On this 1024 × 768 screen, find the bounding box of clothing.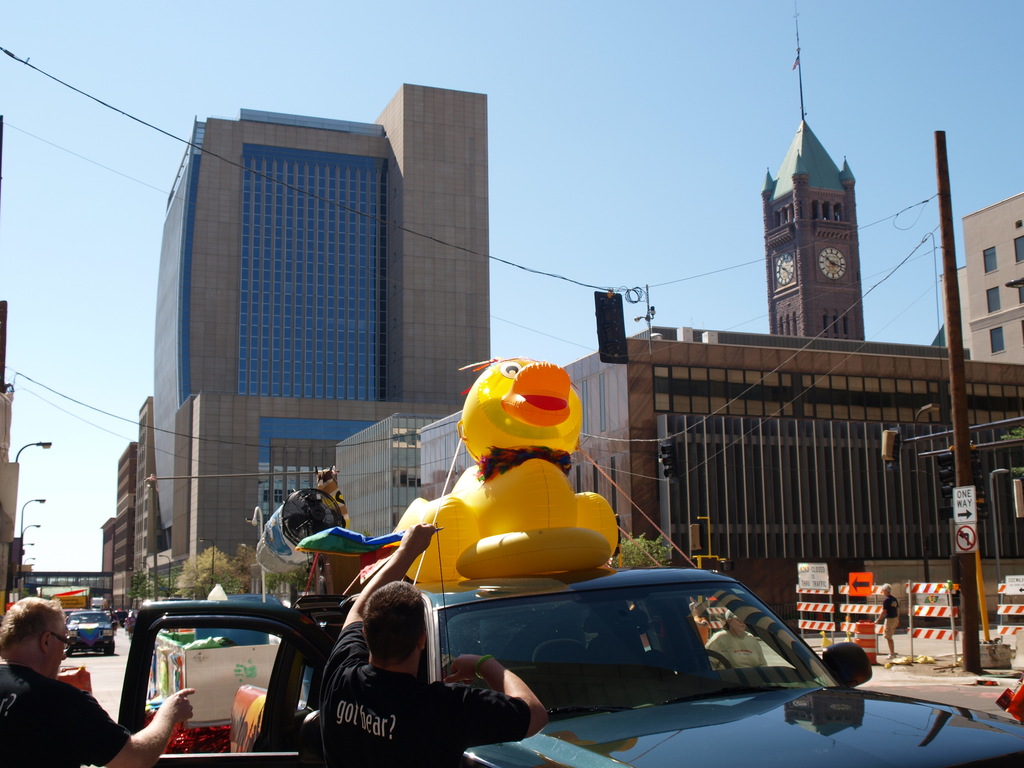
Bounding box: [707, 625, 764, 667].
